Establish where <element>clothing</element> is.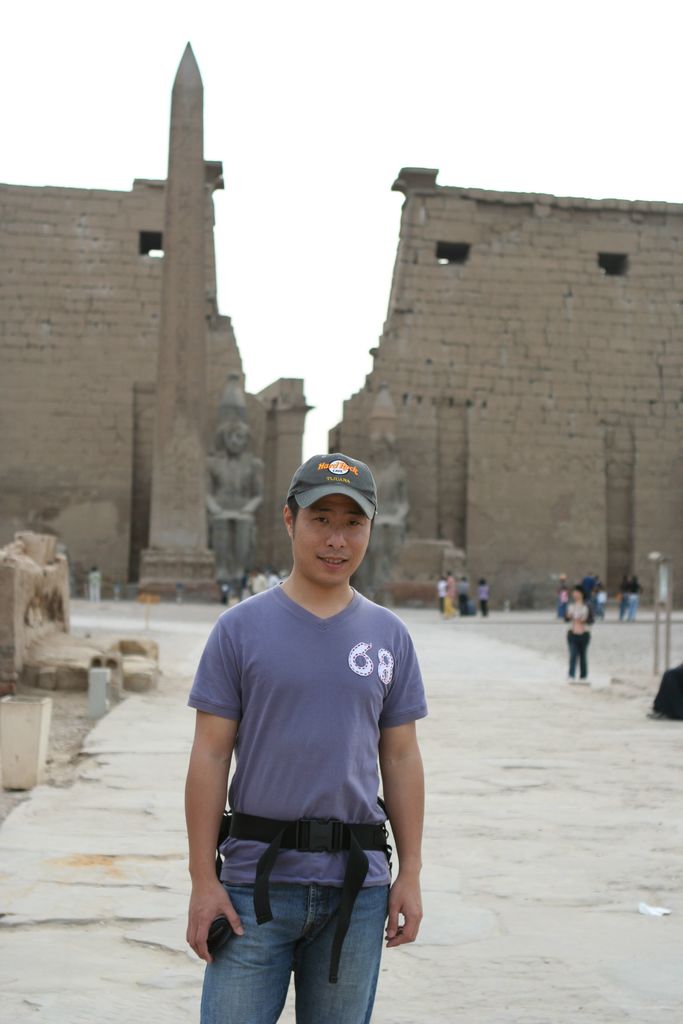
Established at (x1=435, y1=579, x2=442, y2=601).
